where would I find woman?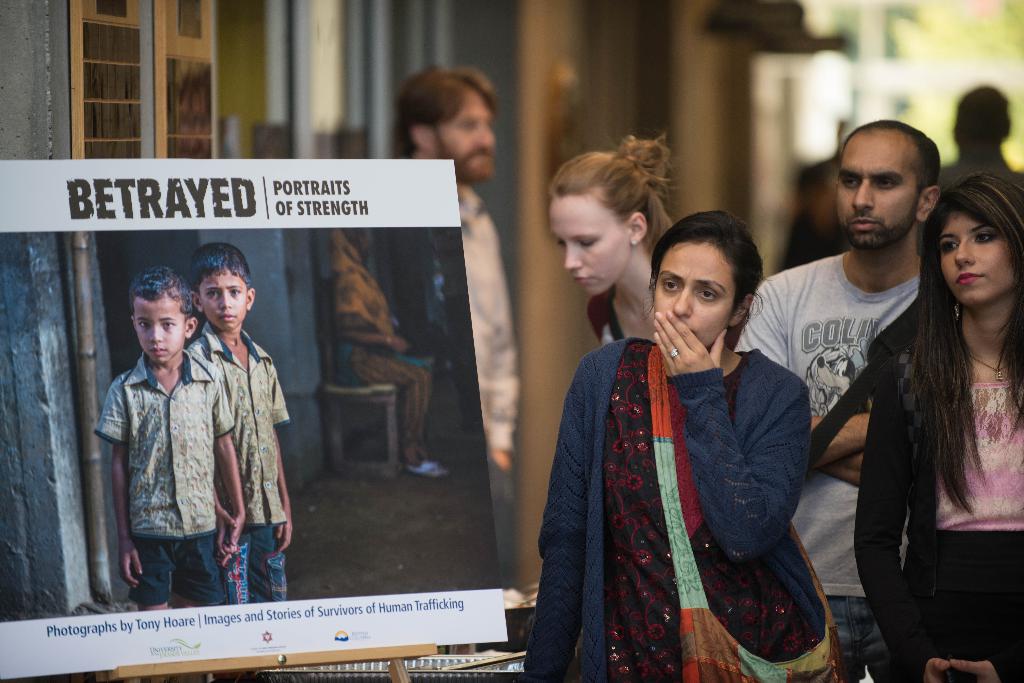
At box(545, 130, 687, 353).
